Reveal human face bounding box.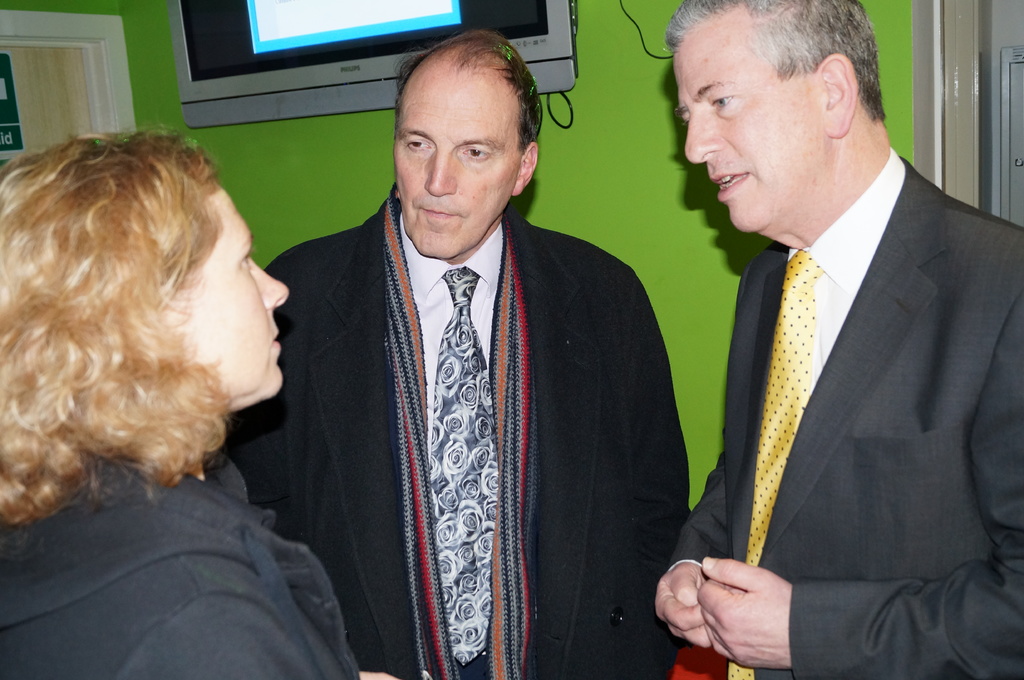
Revealed: BBox(178, 191, 292, 399).
